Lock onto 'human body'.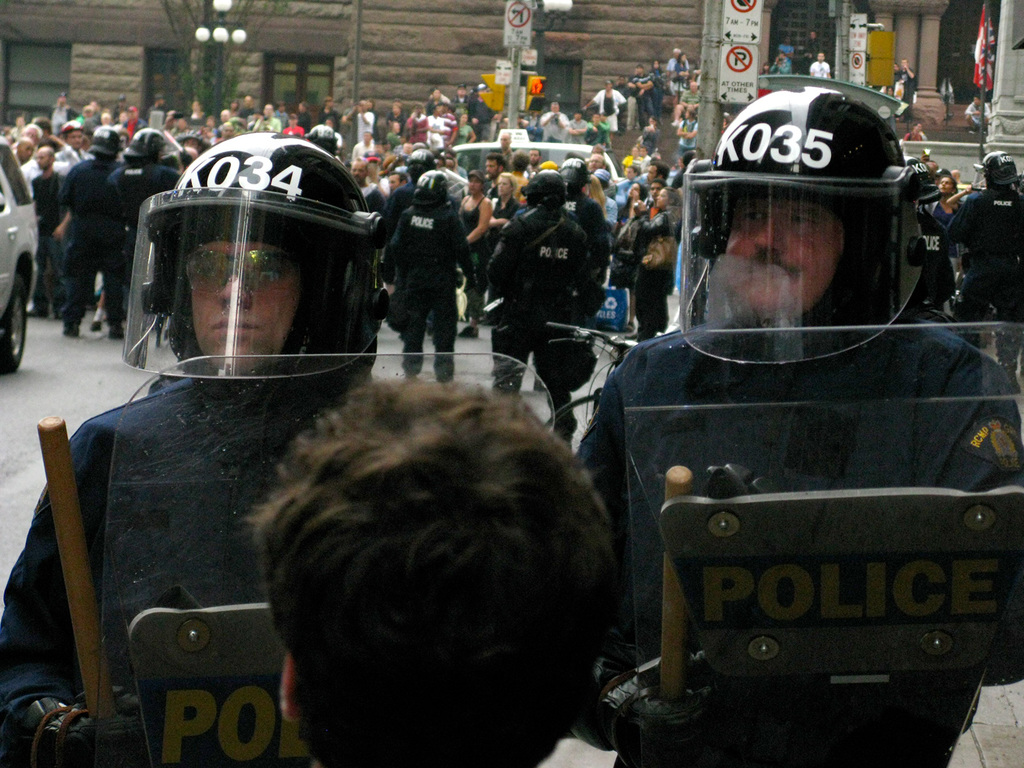
Locked: (left=348, top=162, right=380, bottom=221).
